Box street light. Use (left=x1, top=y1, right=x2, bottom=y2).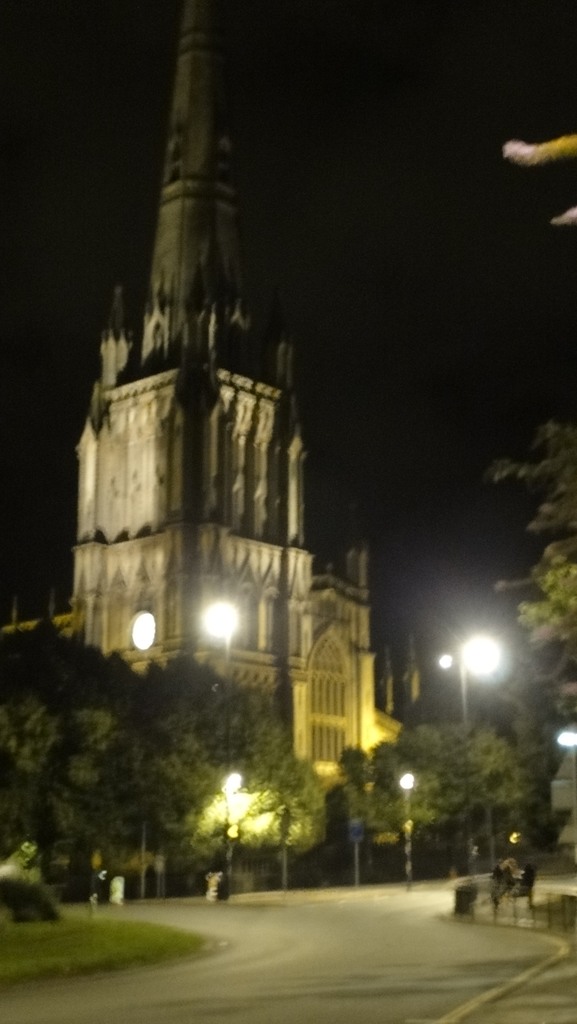
(left=218, top=772, right=243, bottom=897).
